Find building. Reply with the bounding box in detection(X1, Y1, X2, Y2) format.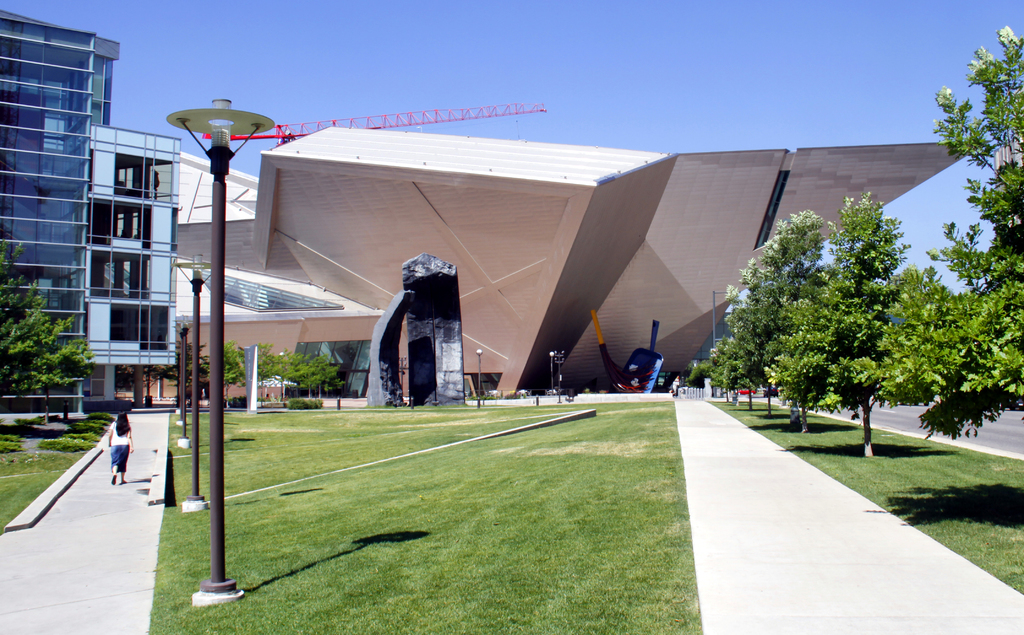
detection(82, 118, 177, 398).
